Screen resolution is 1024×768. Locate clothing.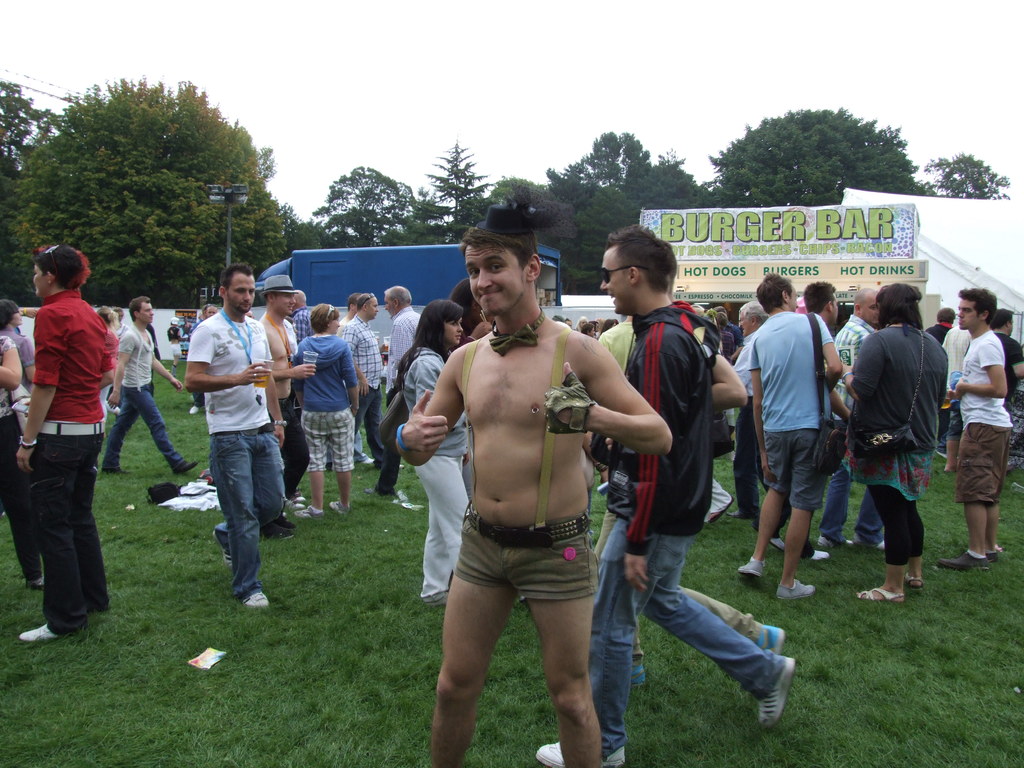
box(746, 307, 840, 510).
